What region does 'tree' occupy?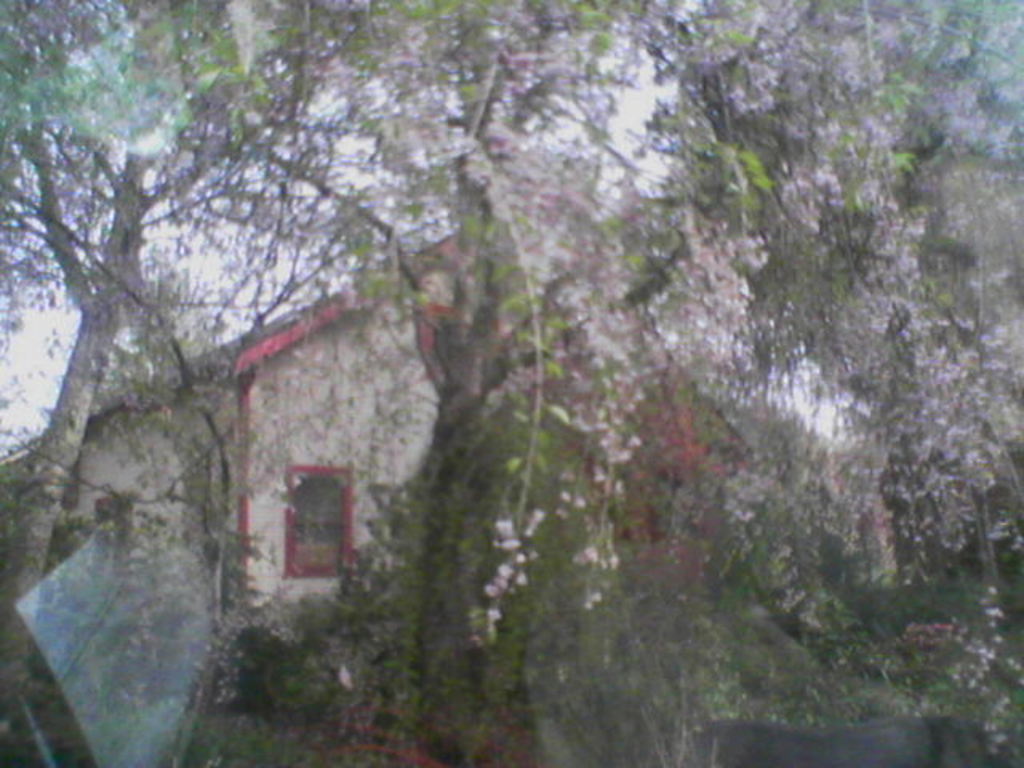
[x1=30, y1=30, x2=274, y2=728].
